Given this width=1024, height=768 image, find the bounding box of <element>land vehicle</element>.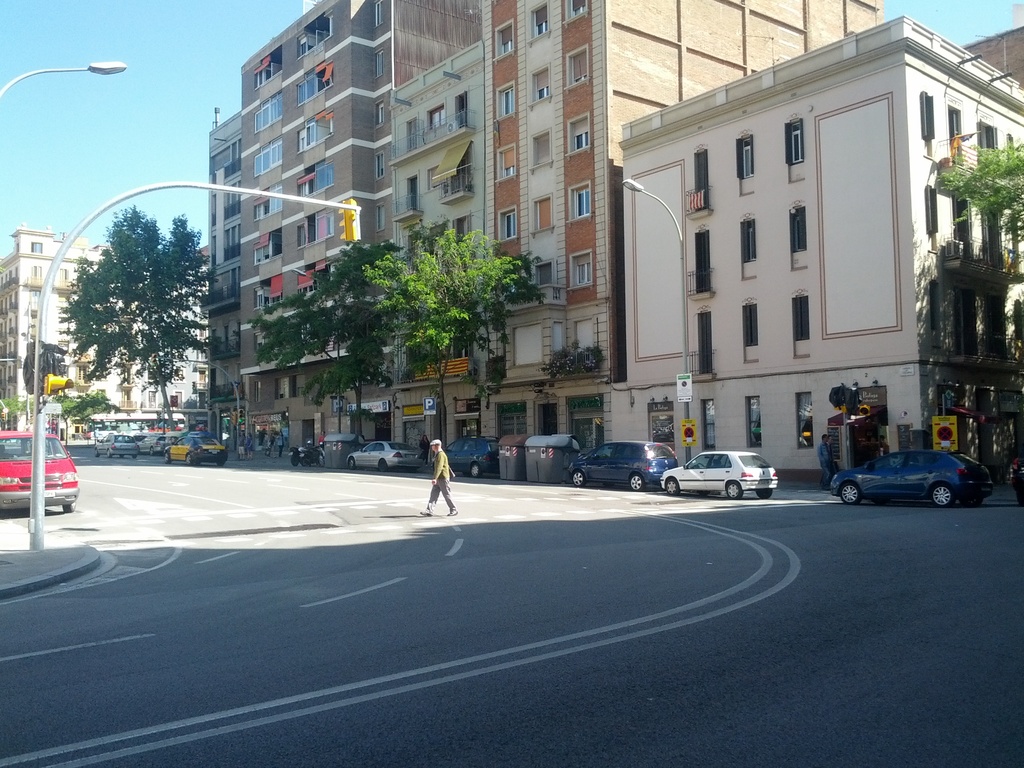
rect(289, 445, 312, 465).
